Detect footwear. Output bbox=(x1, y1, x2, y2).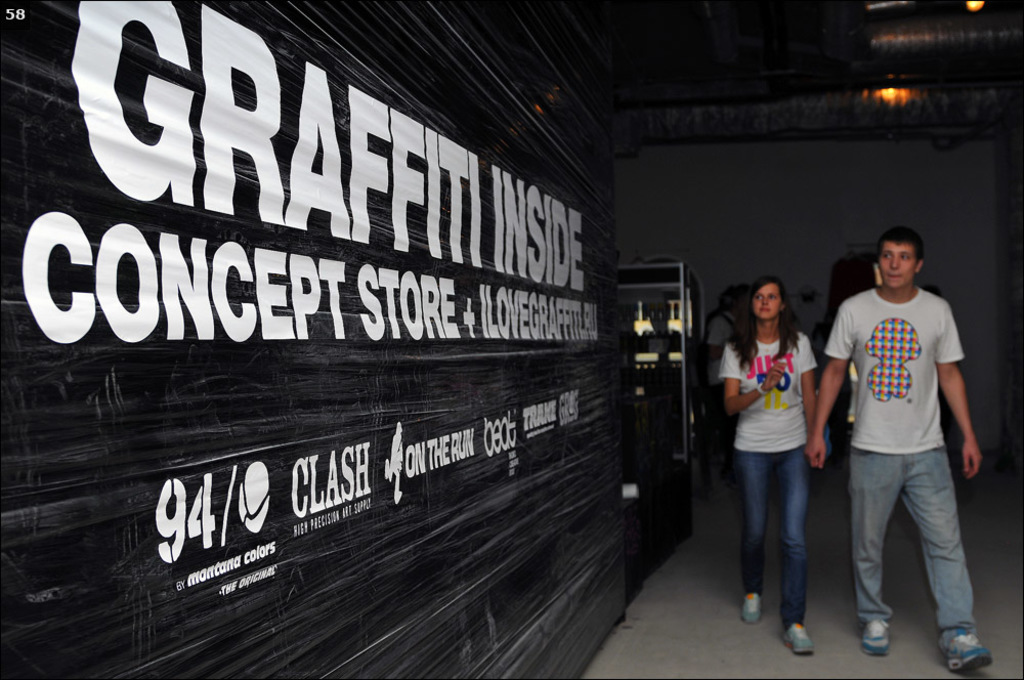
bbox=(741, 588, 762, 625).
